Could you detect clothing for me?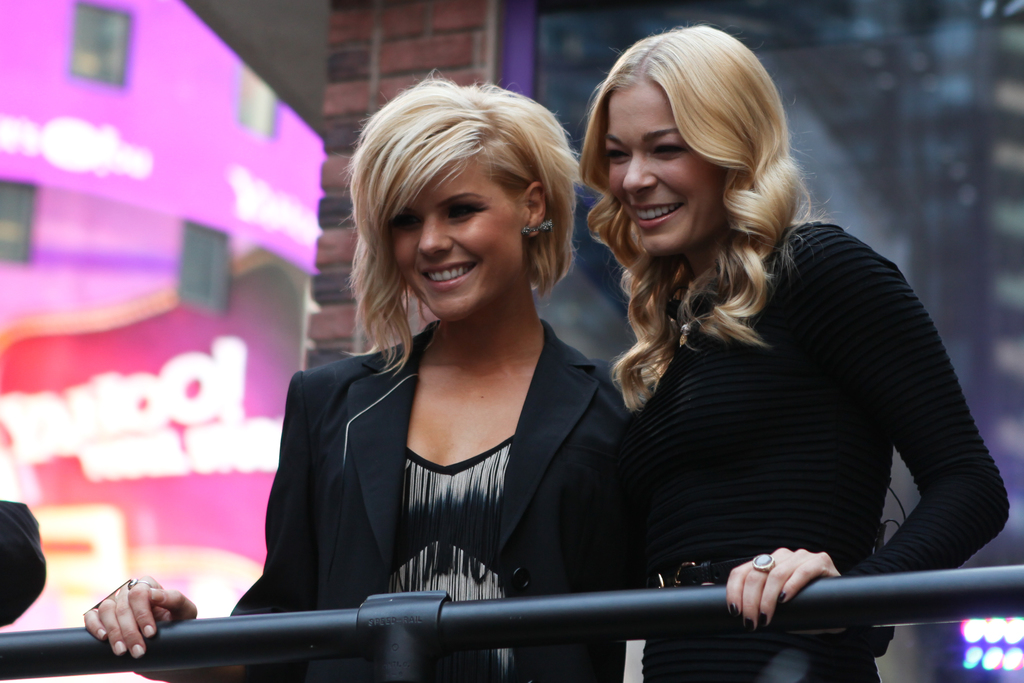
Detection result: [227, 336, 619, 682].
